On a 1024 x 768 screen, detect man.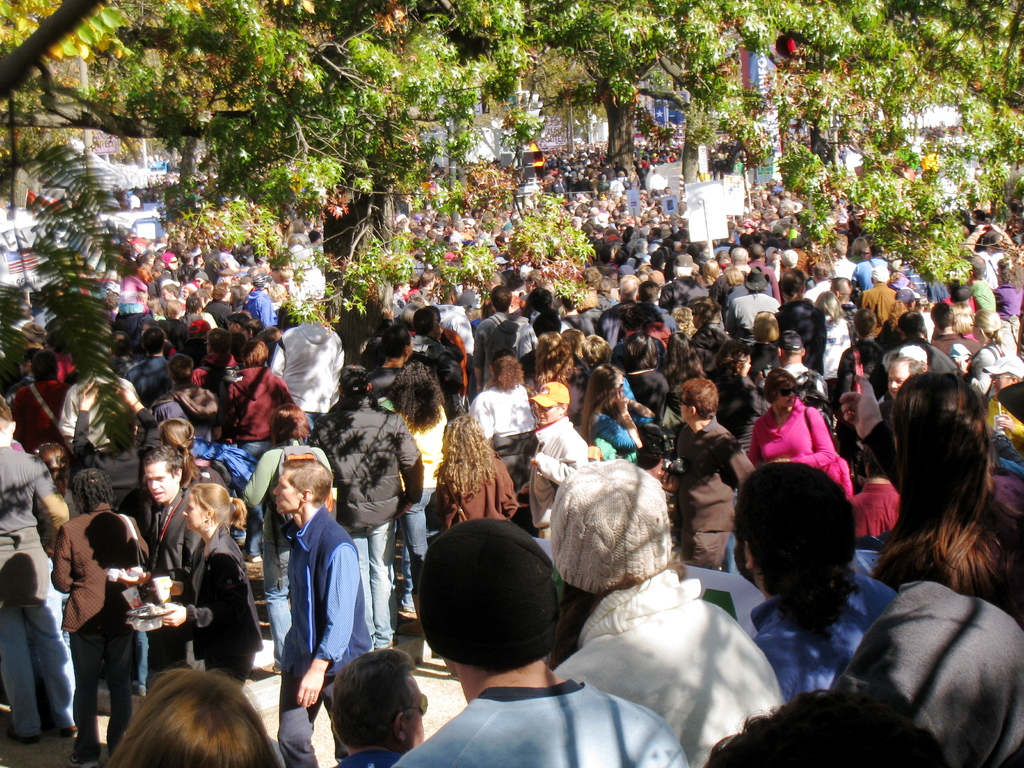
l=750, t=328, r=829, b=428.
